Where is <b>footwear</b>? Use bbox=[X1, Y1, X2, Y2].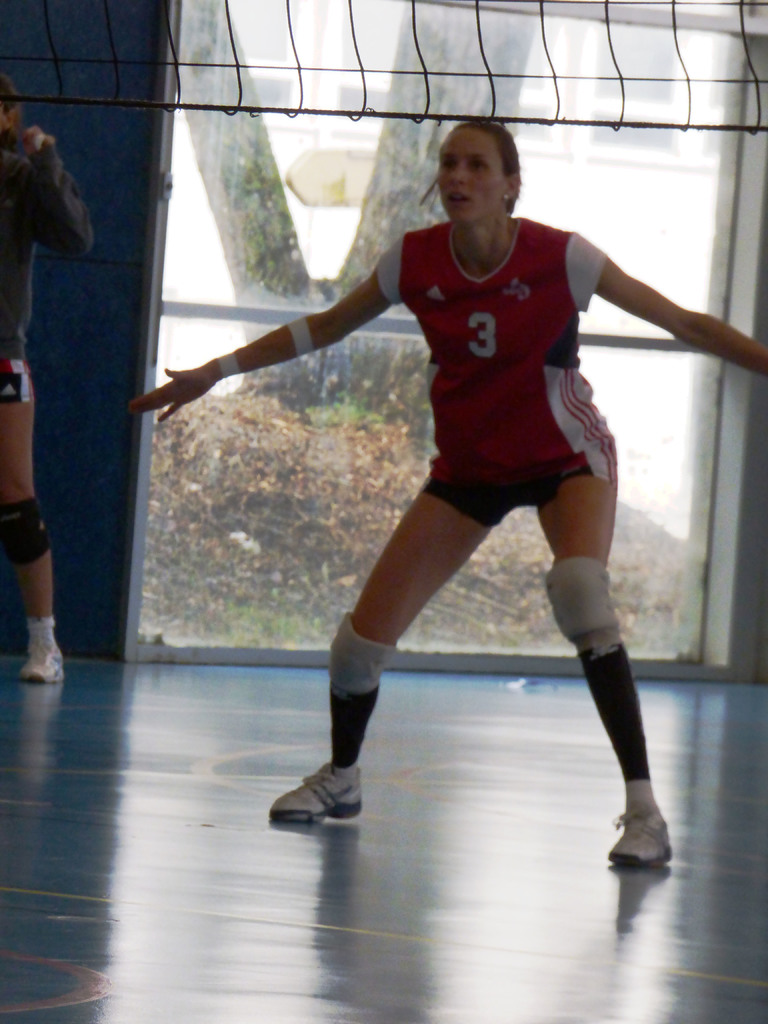
bbox=[280, 751, 378, 829].
